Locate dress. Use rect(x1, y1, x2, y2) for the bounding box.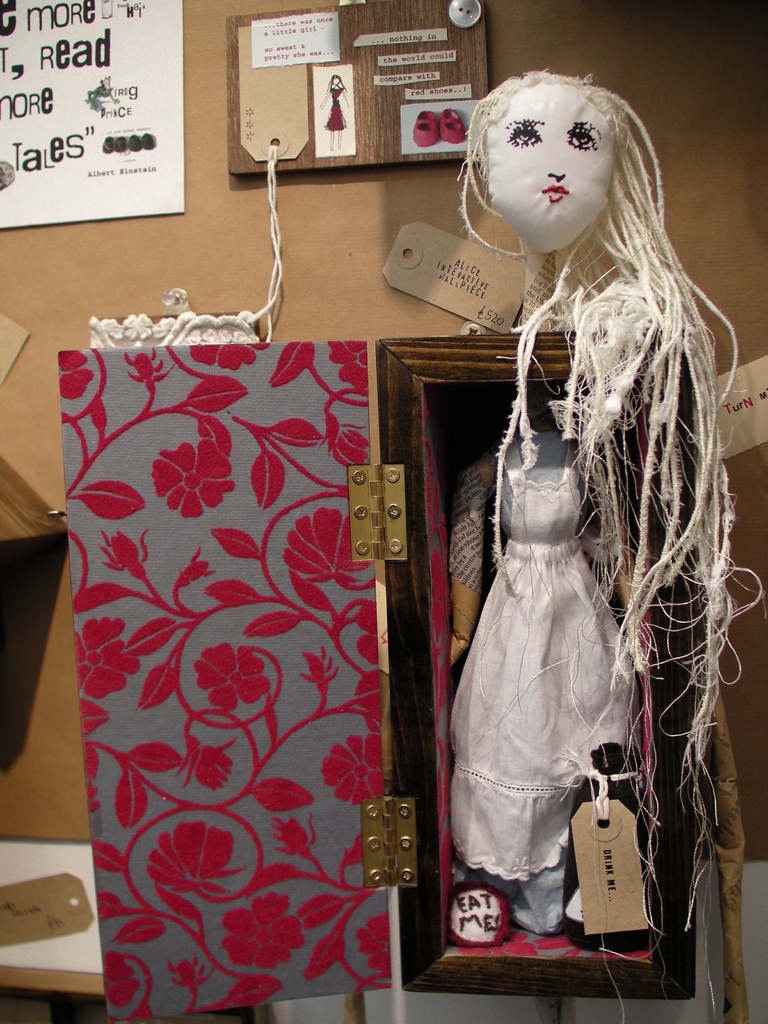
rect(431, 342, 641, 974).
